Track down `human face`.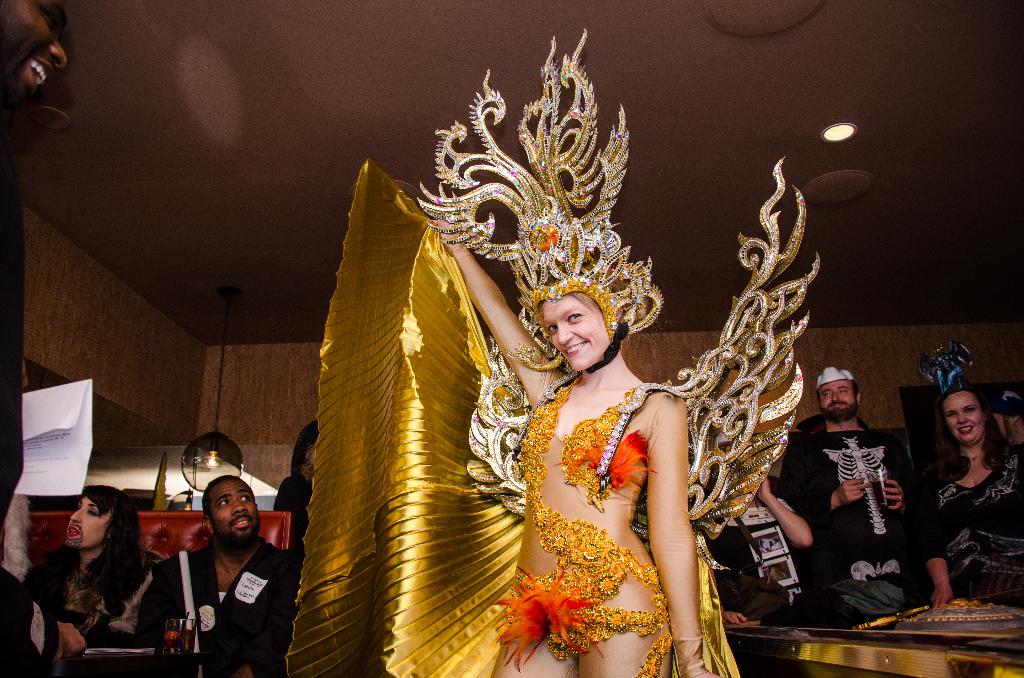
Tracked to <region>947, 391, 980, 446</region>.
